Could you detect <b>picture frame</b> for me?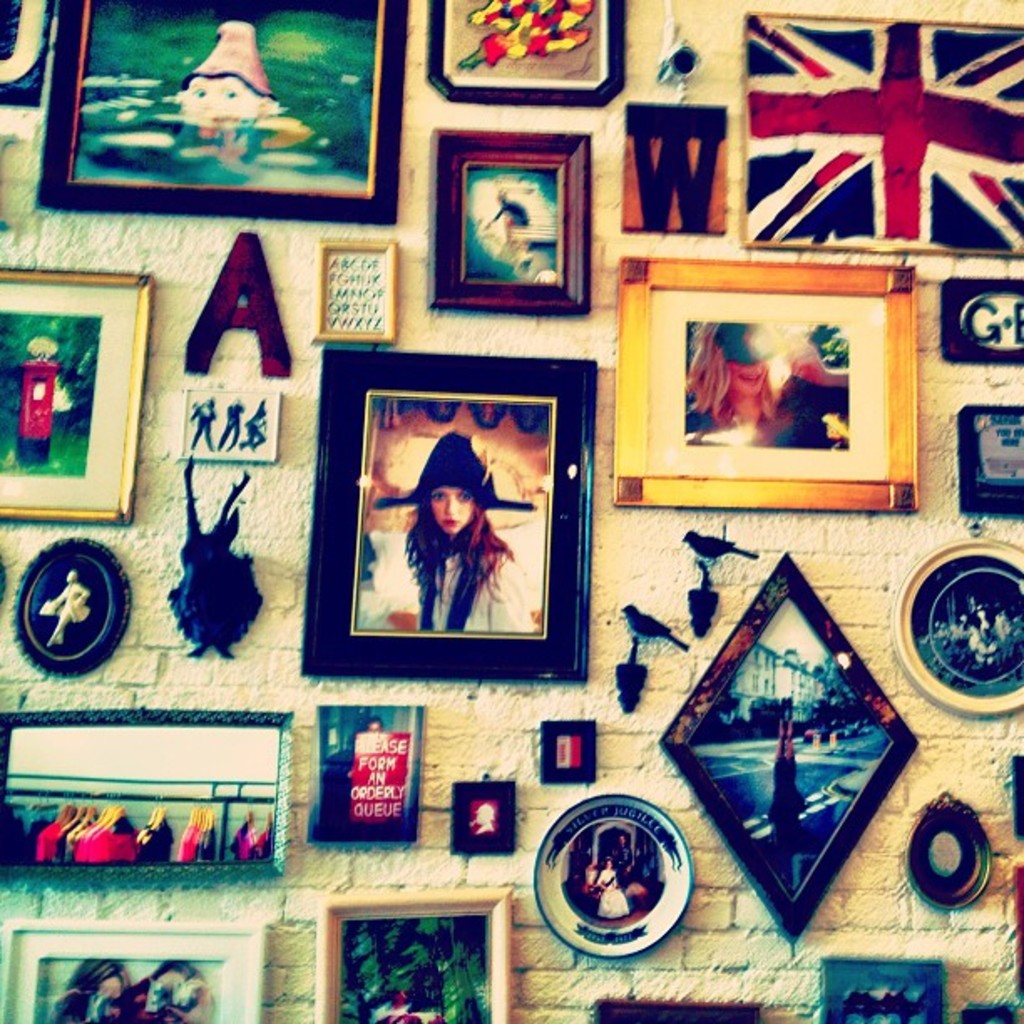
Detection result: [x1=929, y1=264, x2=1022, y2=363].
